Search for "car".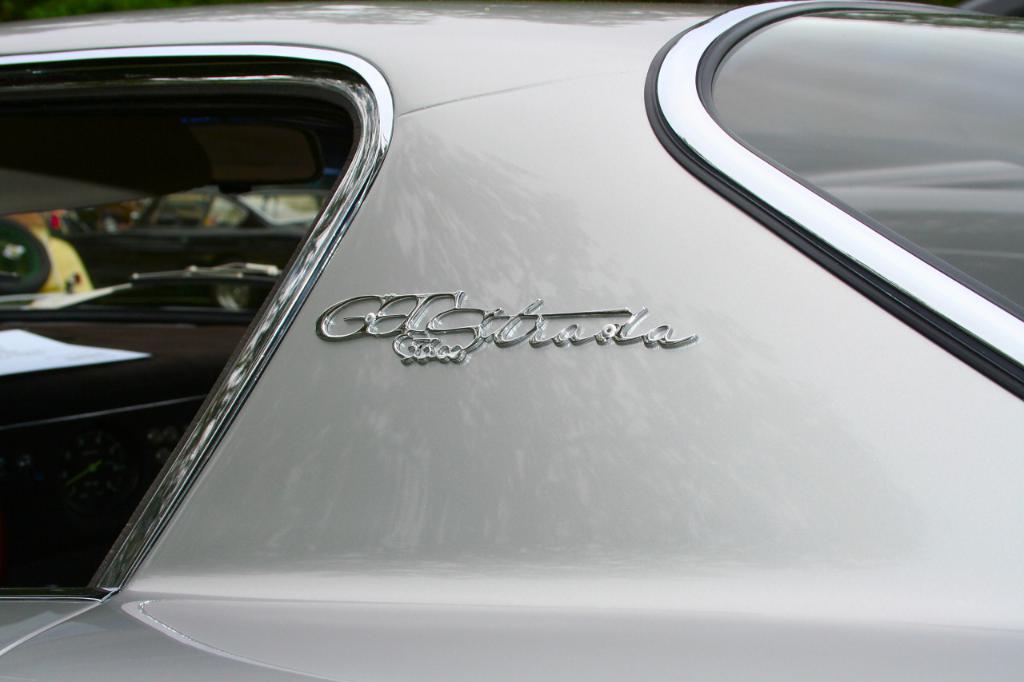
Found at rect(54, 182, 322, 293).
